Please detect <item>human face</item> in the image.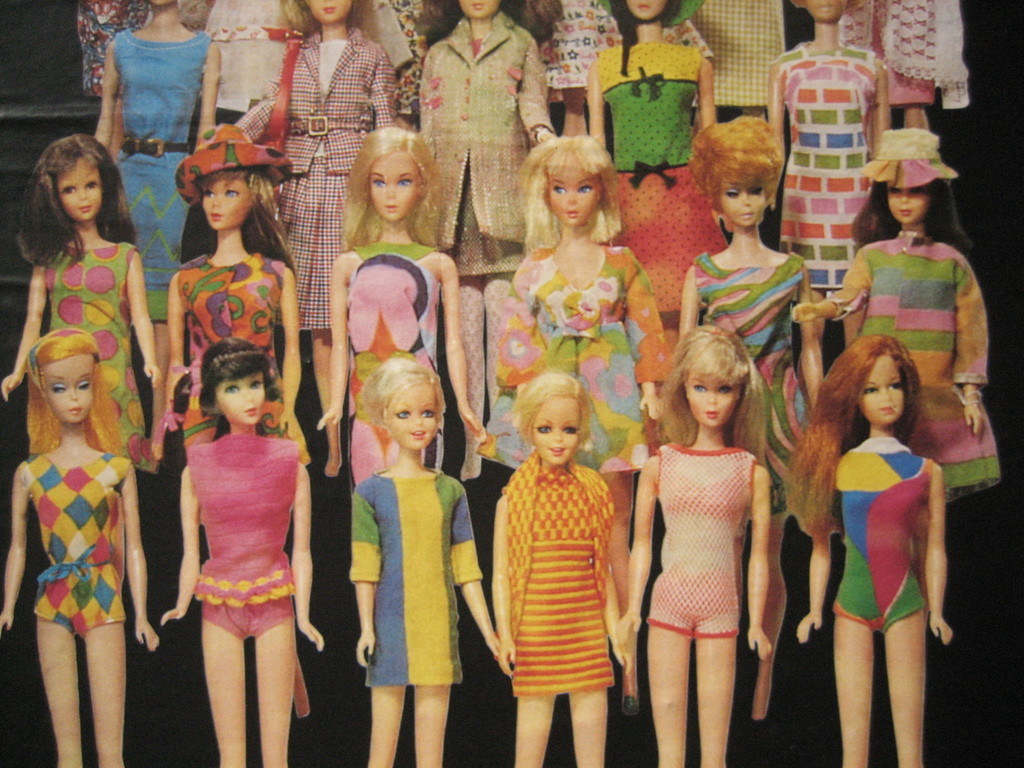
859 363 902 422.
